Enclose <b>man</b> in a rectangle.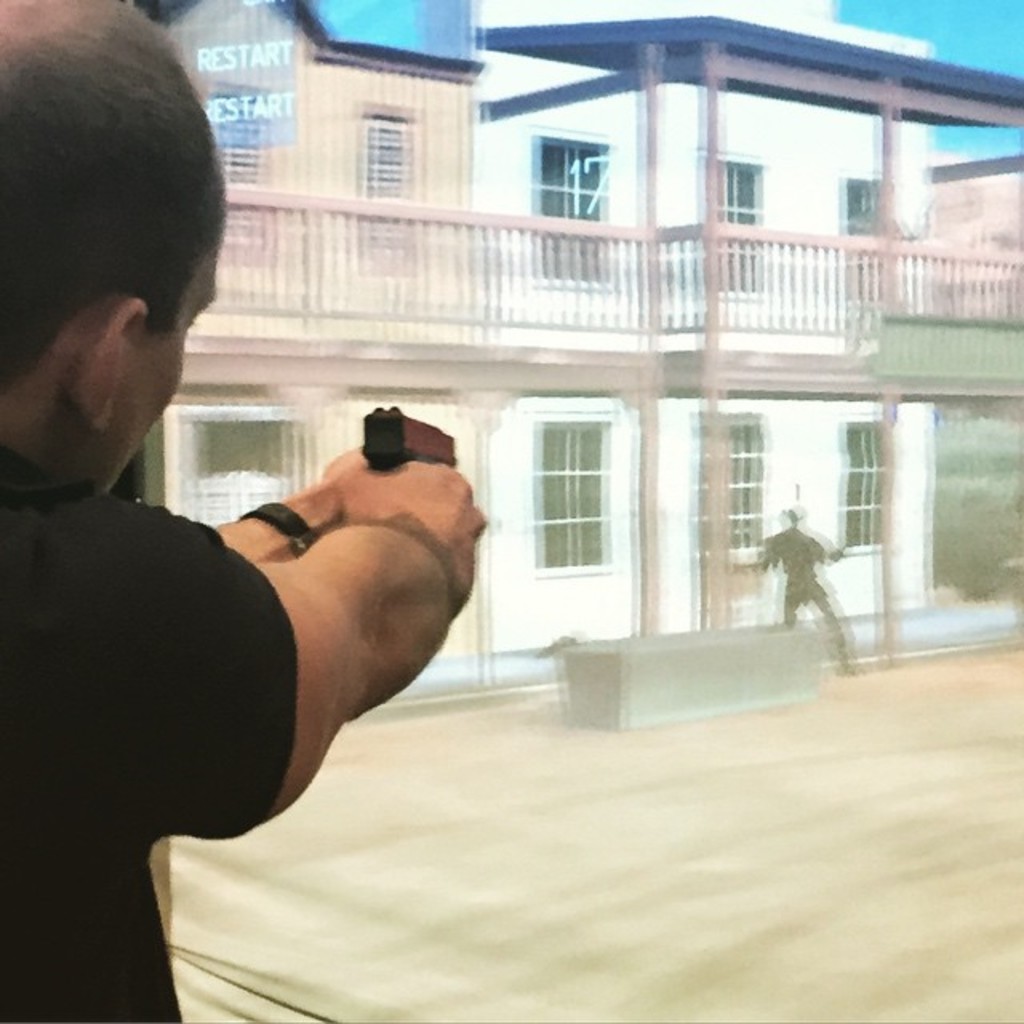
0, 0, 480, 1022.
